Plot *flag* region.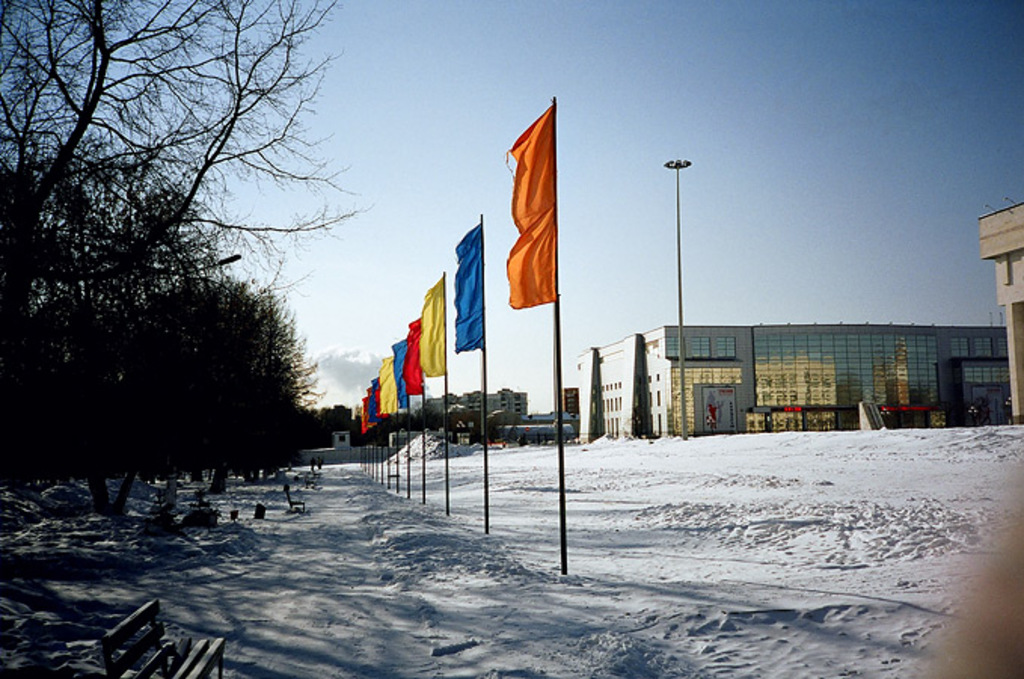
Plotted at region(386, 330, 407, 406).
